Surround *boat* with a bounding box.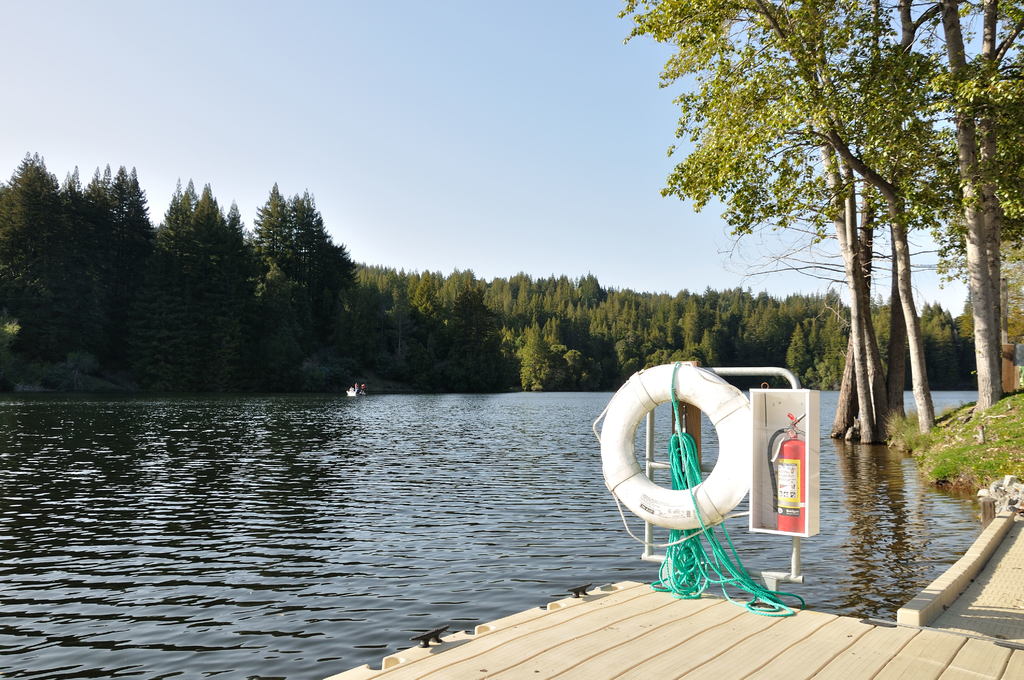
[342,385,365,398].
